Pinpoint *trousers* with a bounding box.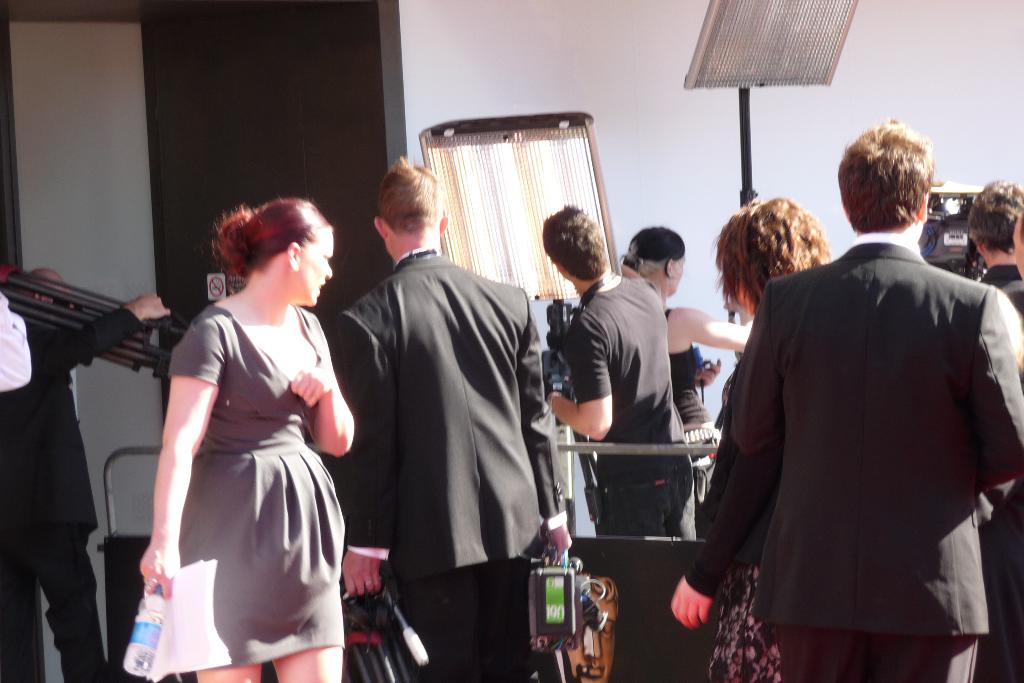
(left=400, top=554, right=530, bottom=682).
